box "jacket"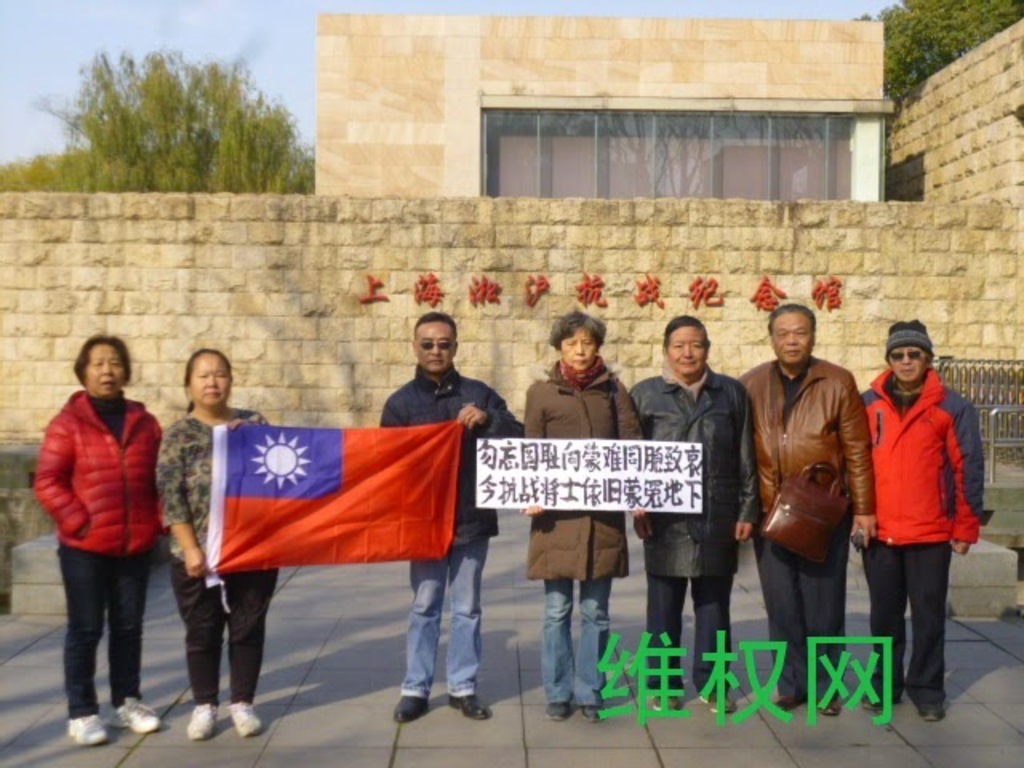
left=515, top=362, right=646, bottom=590
